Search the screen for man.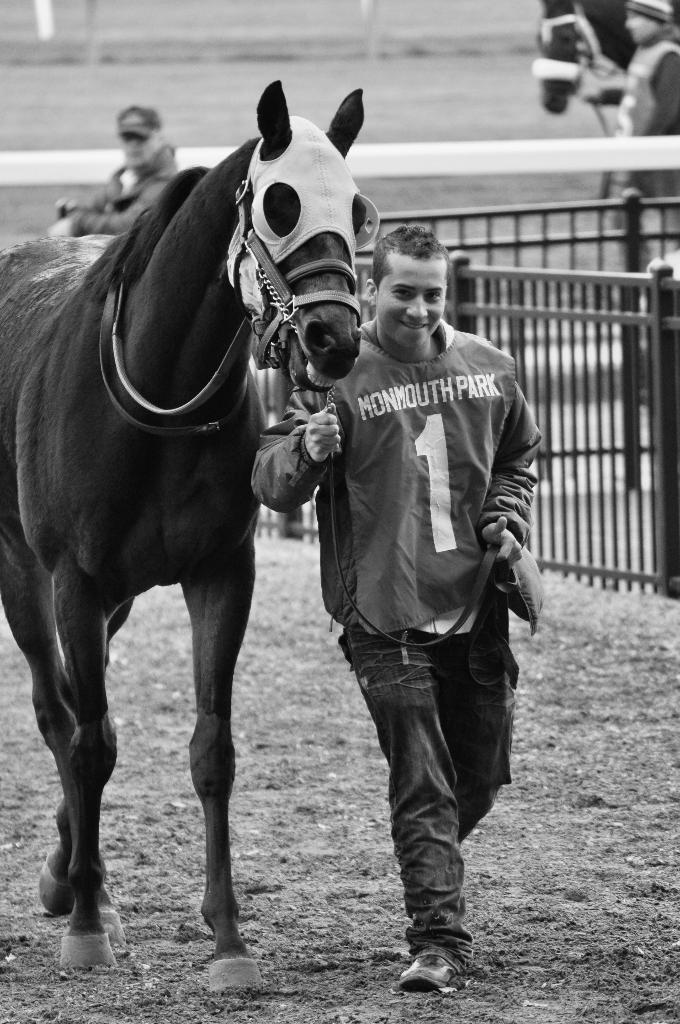
Found at x1=293 y1=205 x2=549 y2=982.
